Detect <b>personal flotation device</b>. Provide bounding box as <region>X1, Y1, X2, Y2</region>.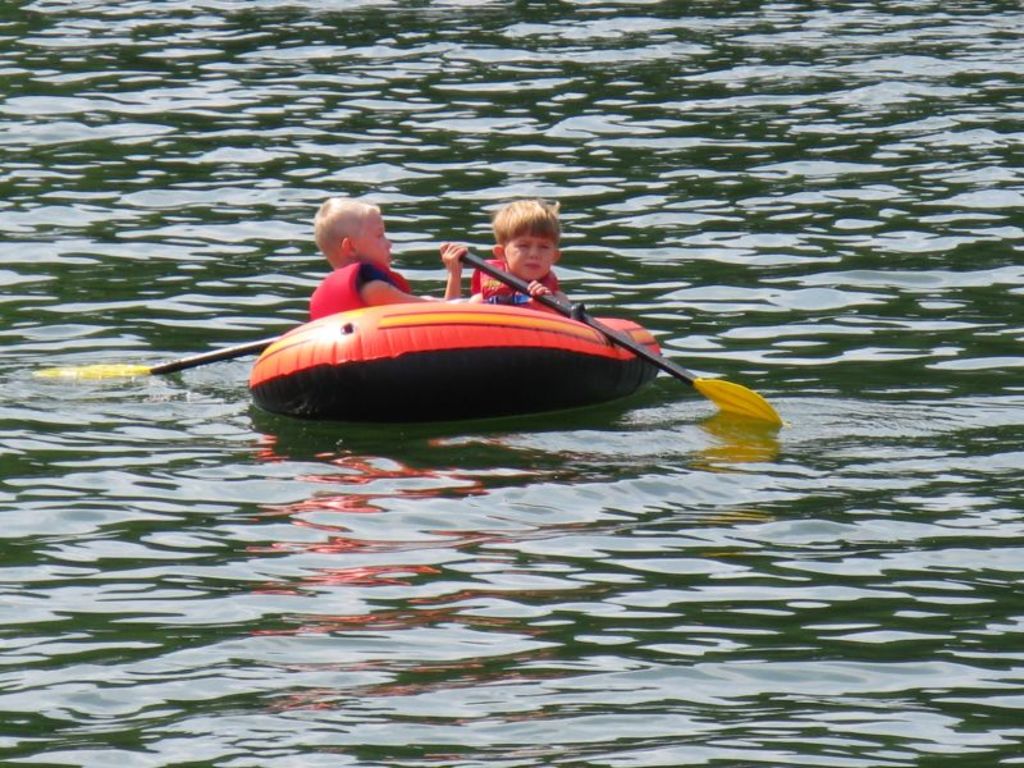
<region>308, 253, 412, 333</region>.
